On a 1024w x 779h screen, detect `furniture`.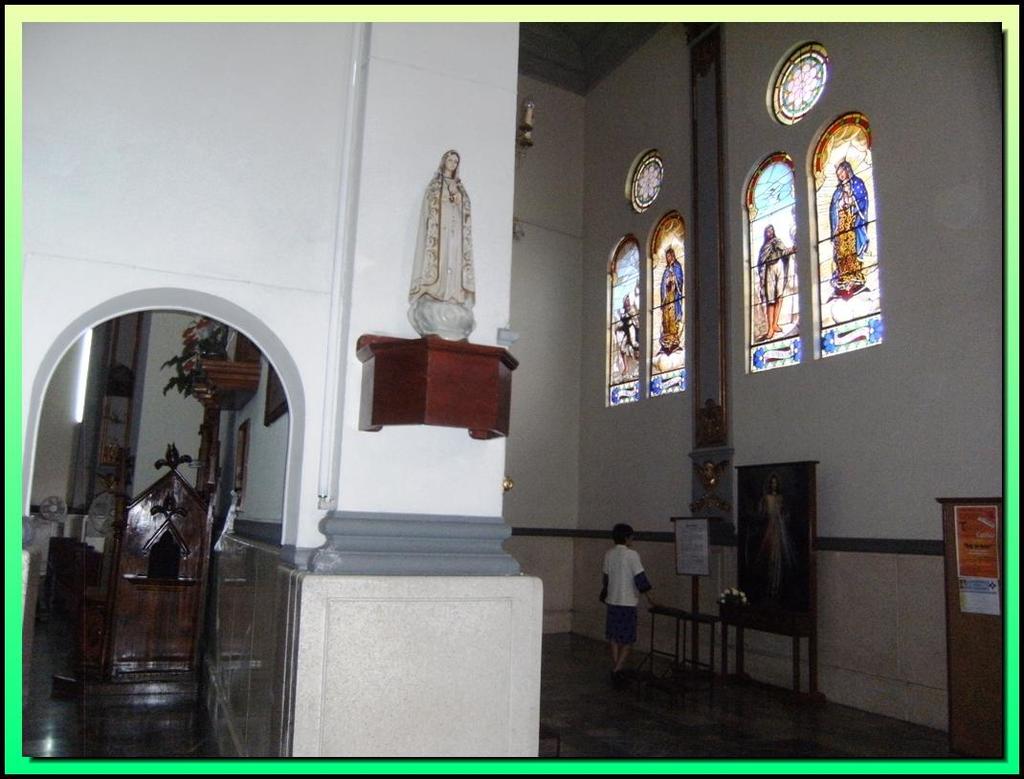
bbox=(648, 607, 688, 679).
